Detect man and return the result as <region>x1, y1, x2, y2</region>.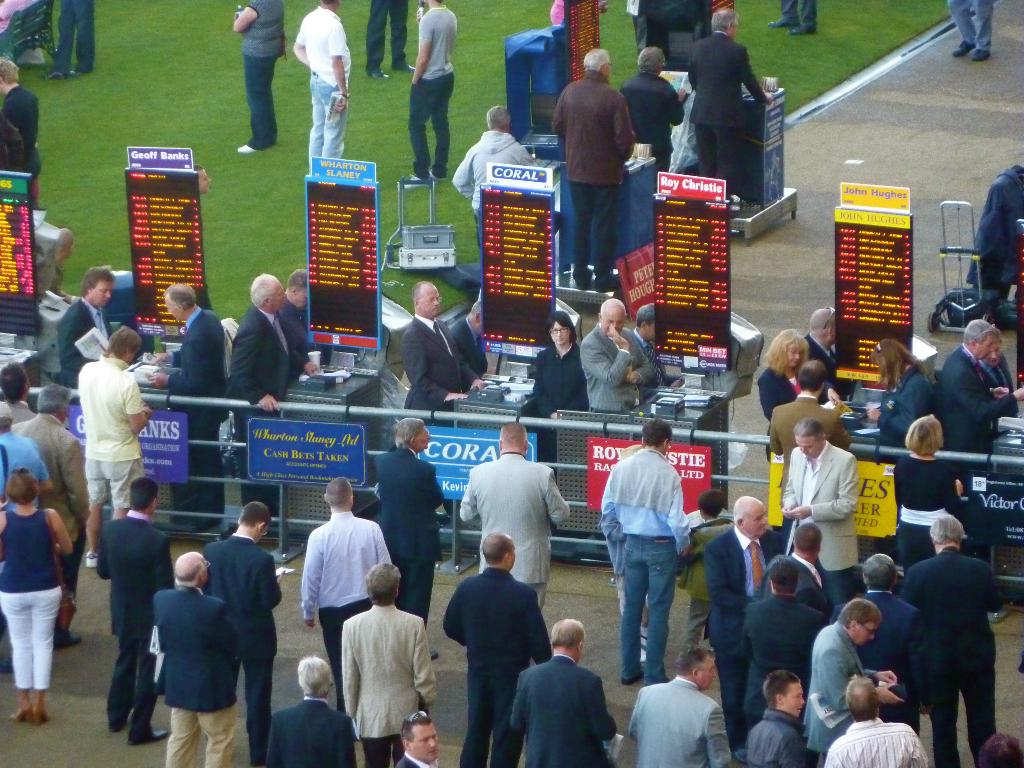
<region>927, 316, 1005, 452</region>.
